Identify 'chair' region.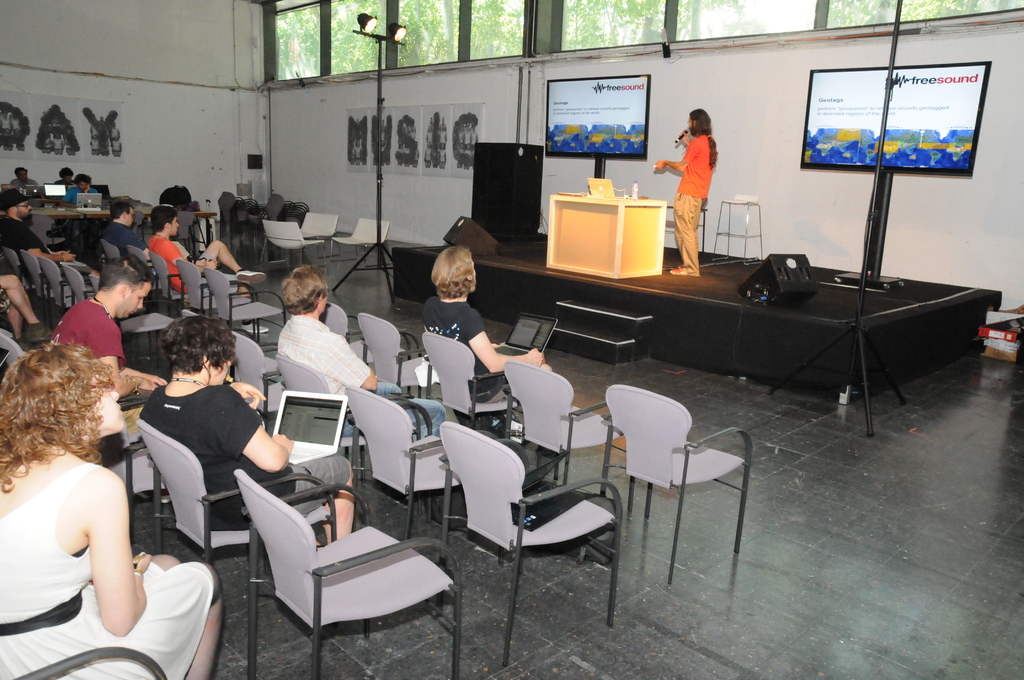
Region: (19,250,63,327).
